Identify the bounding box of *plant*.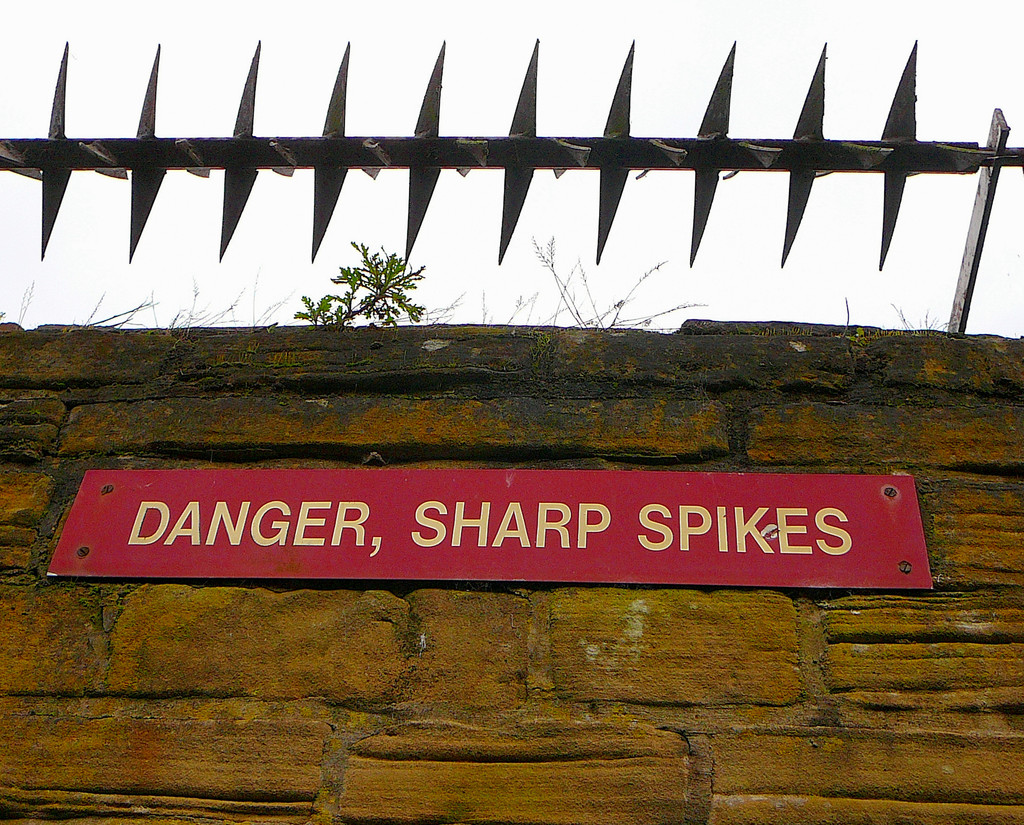
Rect(14, 283, 35, 332).
